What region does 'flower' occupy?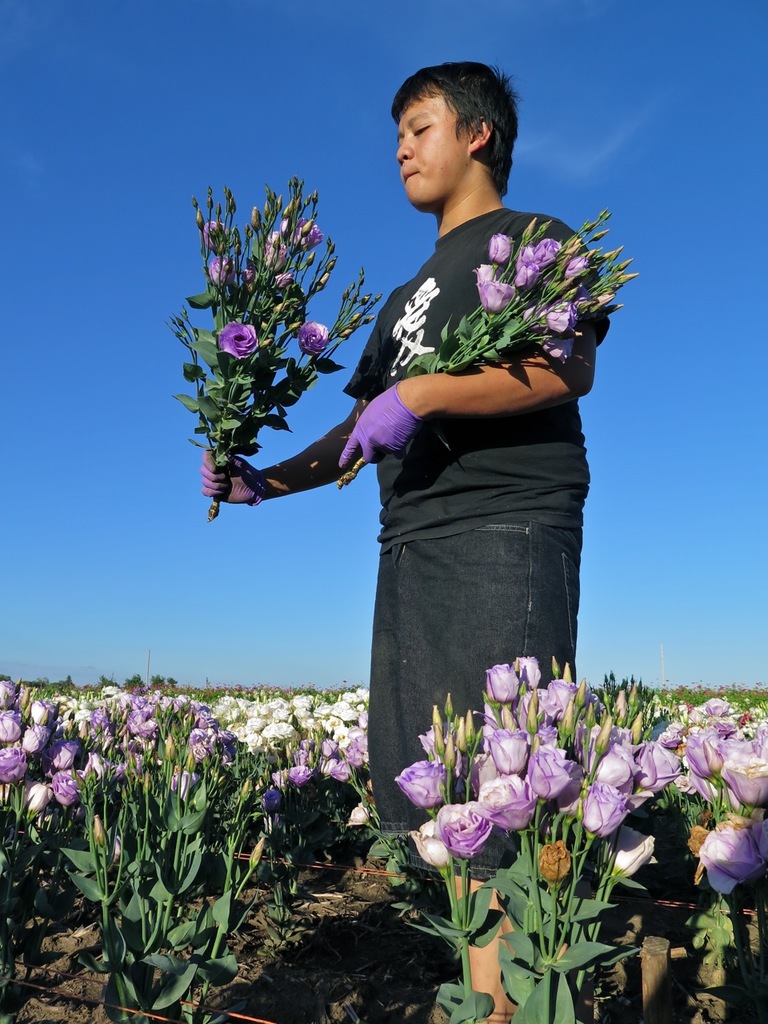
[x1=477, y1=258, x2=502, y2=285].
